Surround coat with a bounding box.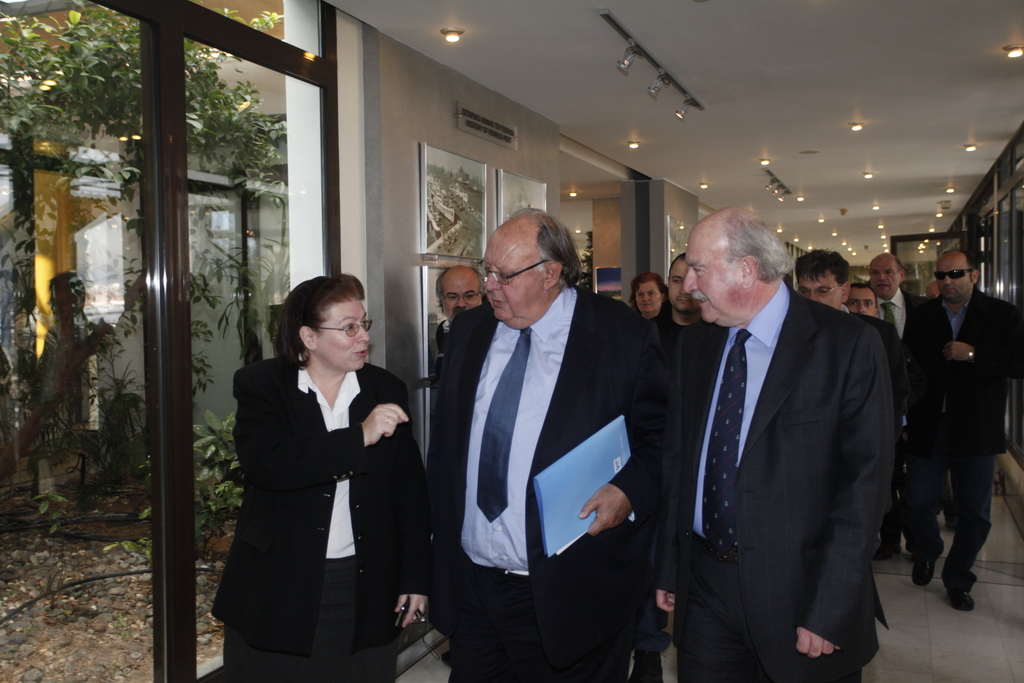
420/287/678/630.
